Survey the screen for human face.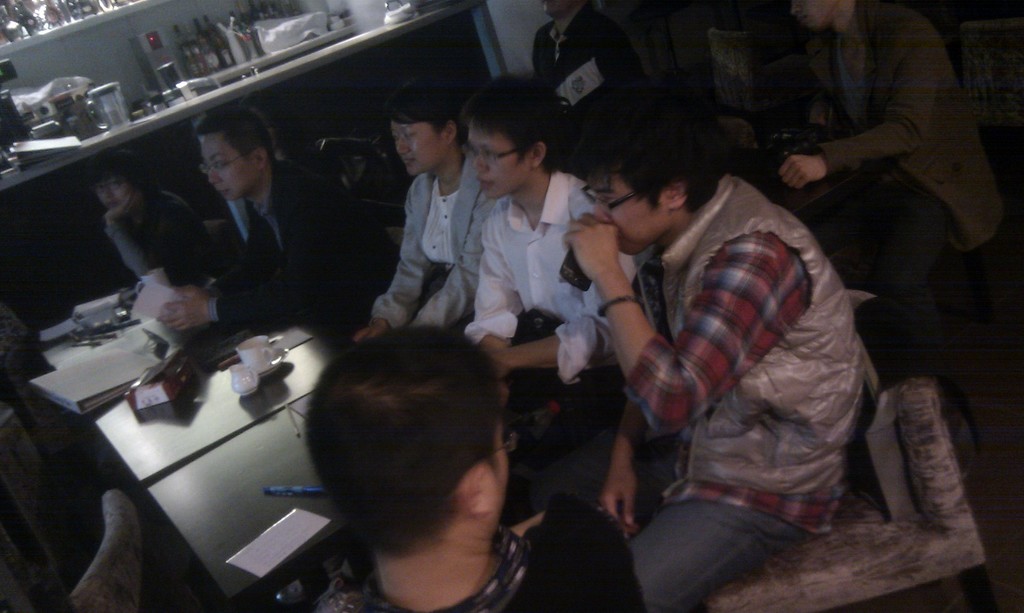
Survey found: (592,177,667,258).
